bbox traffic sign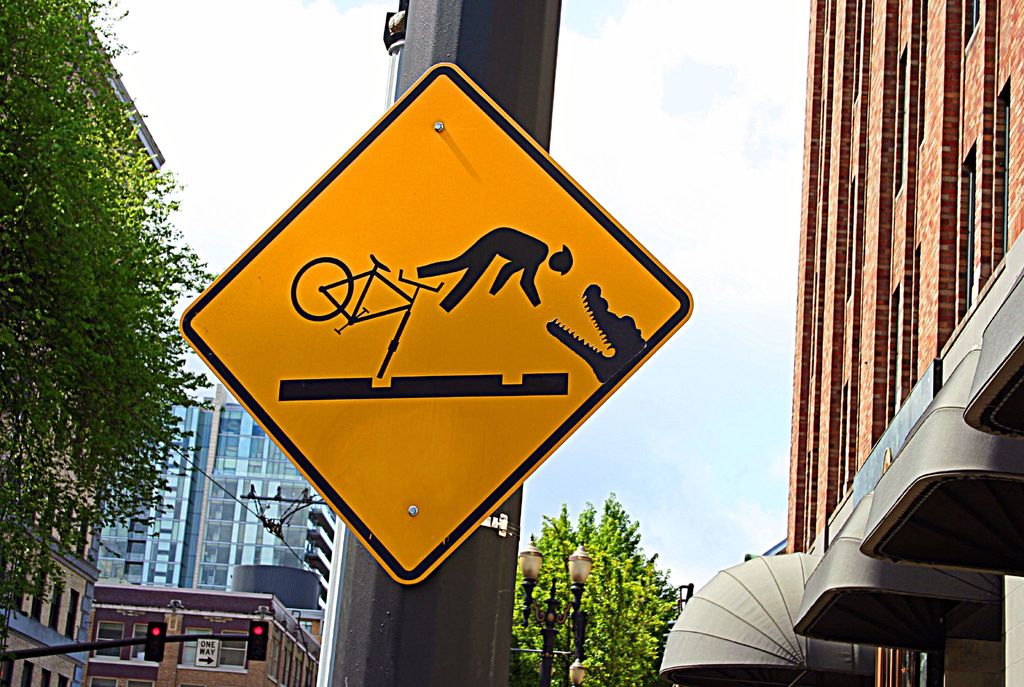
box=[178, 57, 692, 587]
